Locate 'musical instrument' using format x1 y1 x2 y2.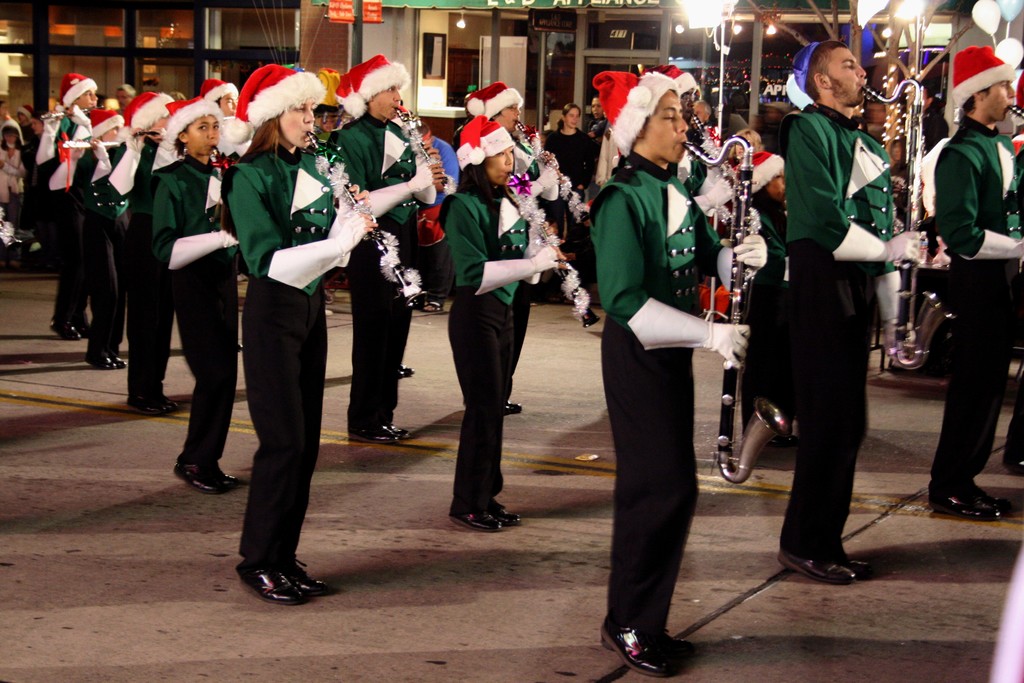
216 147 237 181.
